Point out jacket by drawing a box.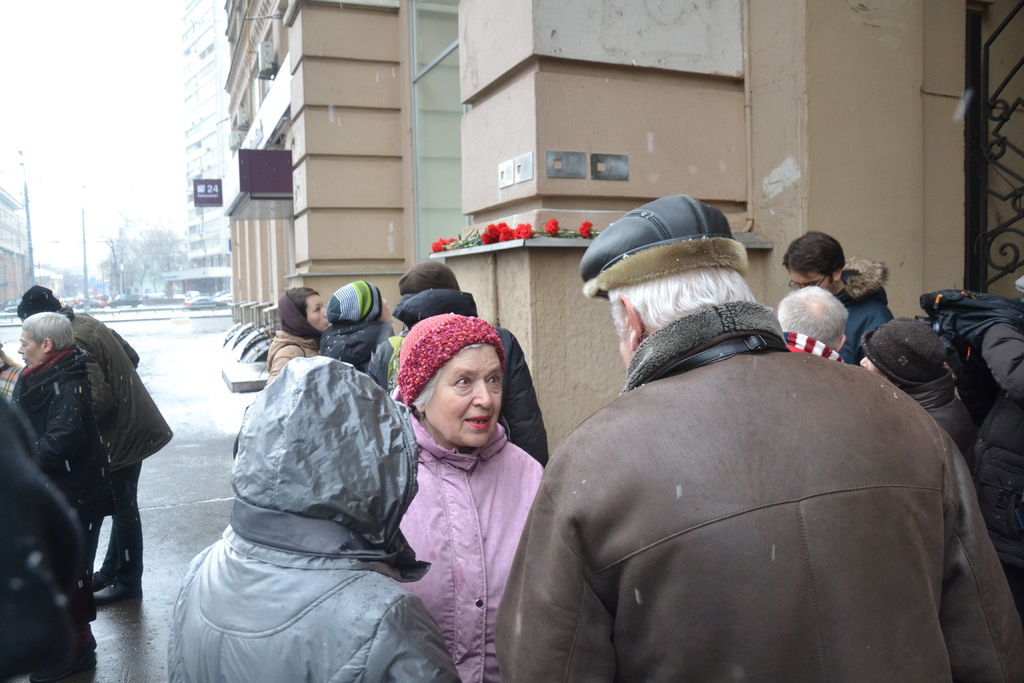
[x1=902, y1=362, x2=981, y2=488].
